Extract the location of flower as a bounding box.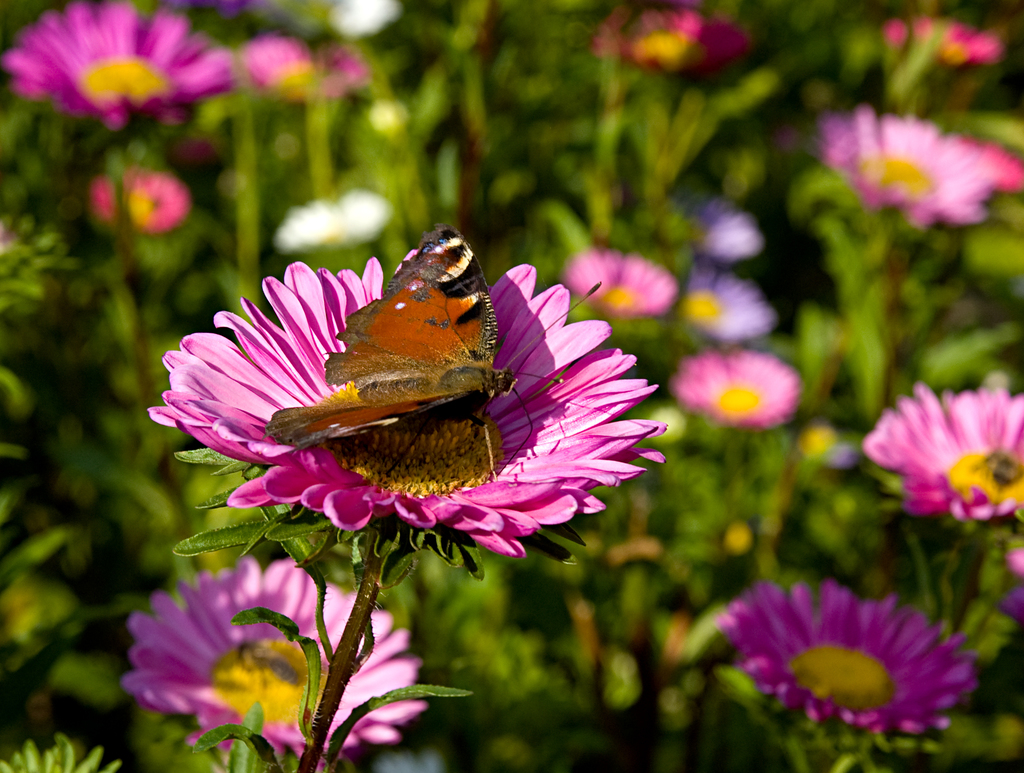
bbox=(248, 29, 360, 102).
